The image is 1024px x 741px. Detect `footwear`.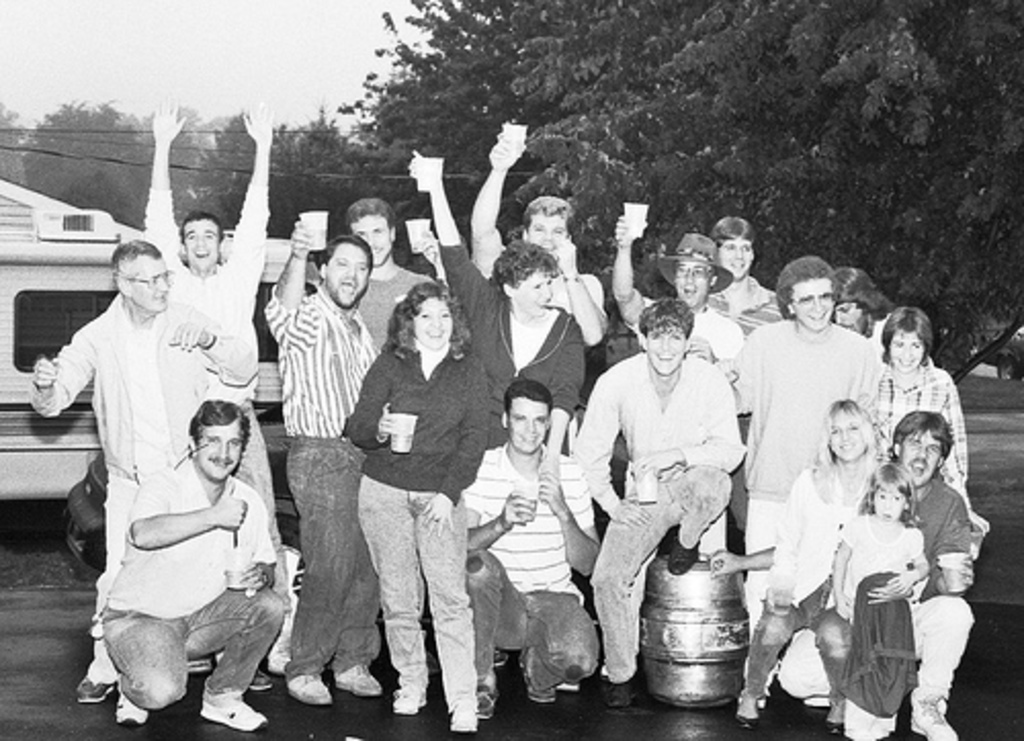
Detection: [x1=113, y1=690, x2=145, y2=723].
